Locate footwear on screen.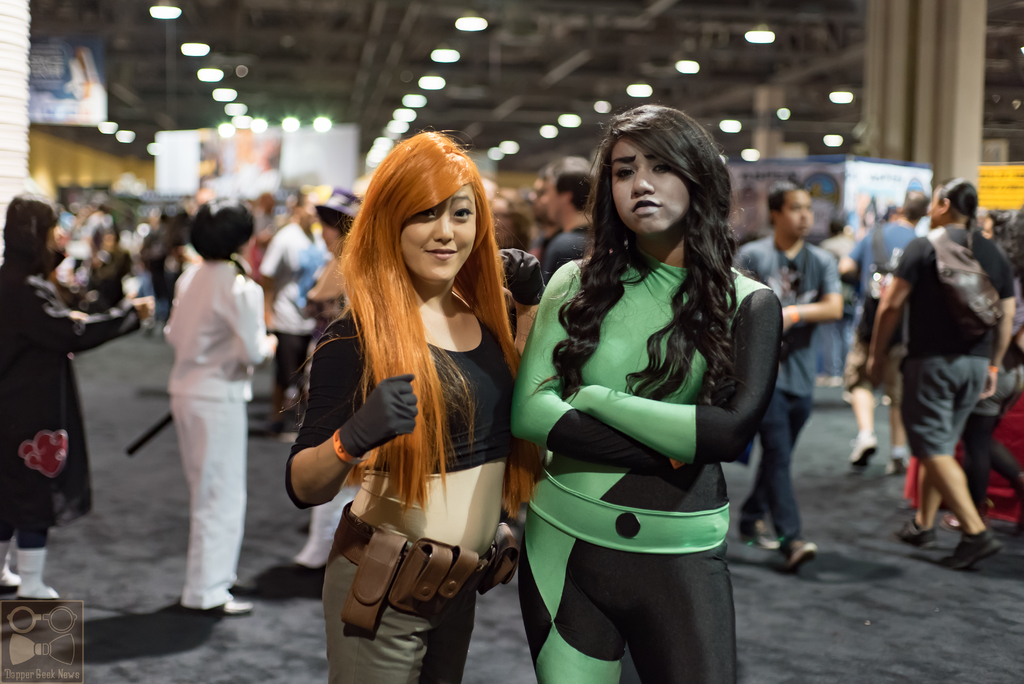
On screen at l=893, t=517, r=937, b=554.
